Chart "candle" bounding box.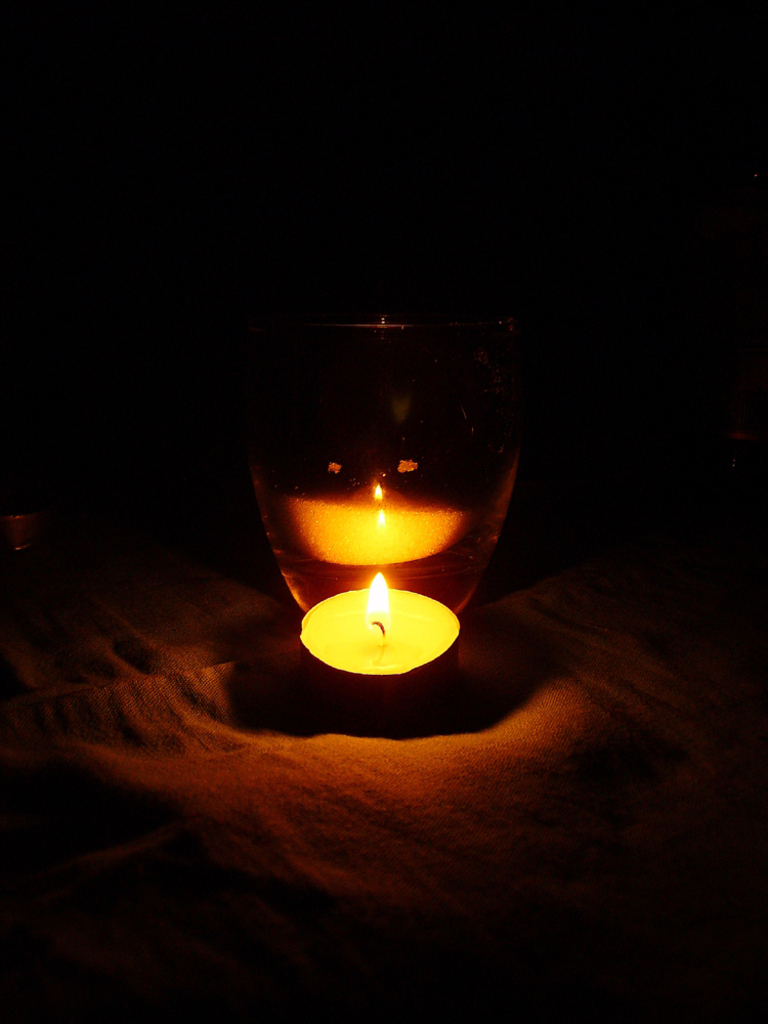
Charted: <region>288, 483, 468, 565</region>.
